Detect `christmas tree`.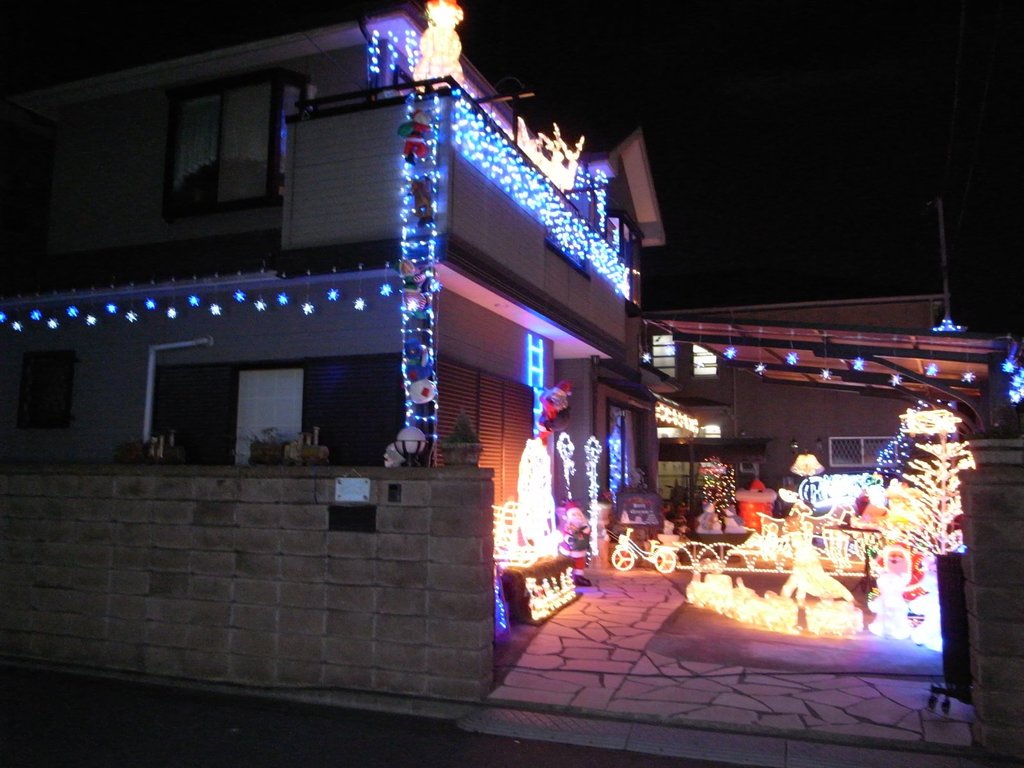
Detected at bbox=(871, 404, 985, 614).
